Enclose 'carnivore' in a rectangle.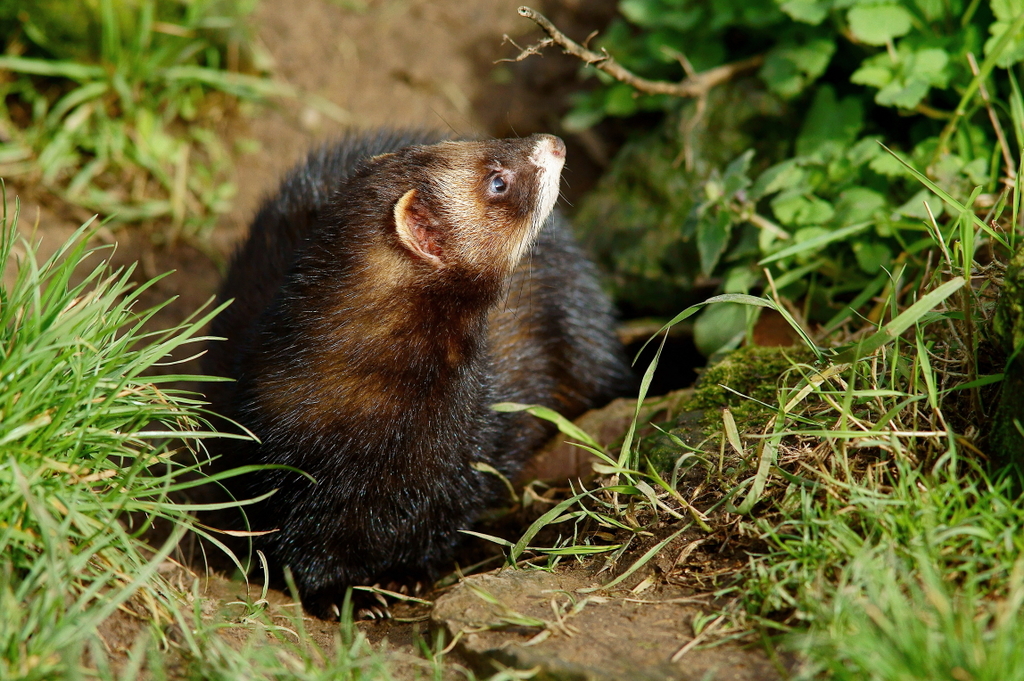
box=[136, 121, 668, 620].
